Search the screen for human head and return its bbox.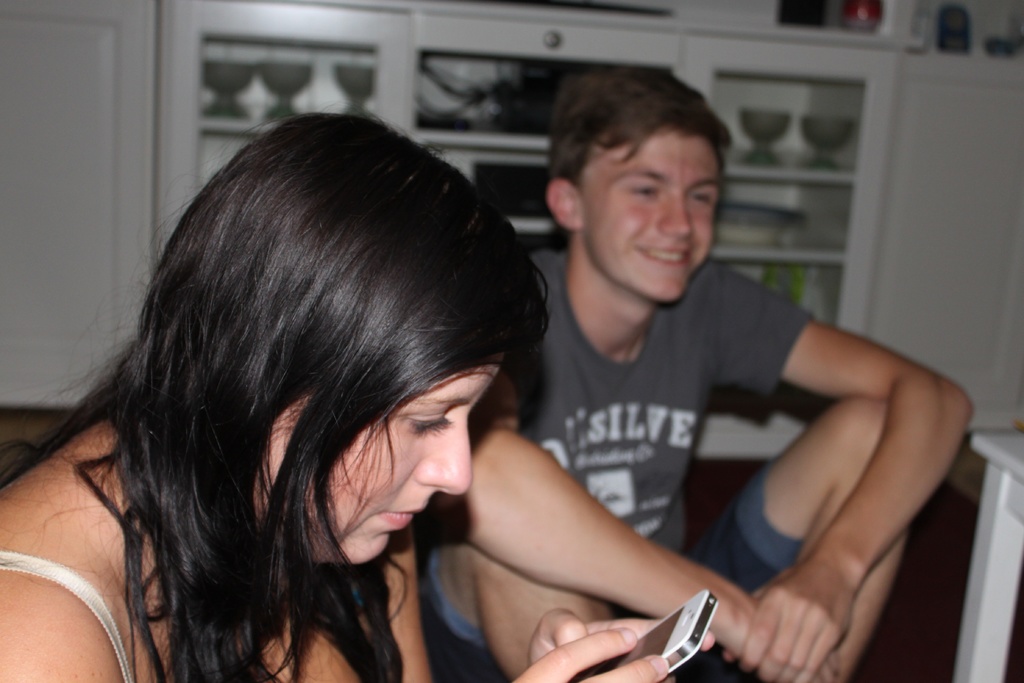
Found: [left=98, top=103, right=547, bottom=572].
